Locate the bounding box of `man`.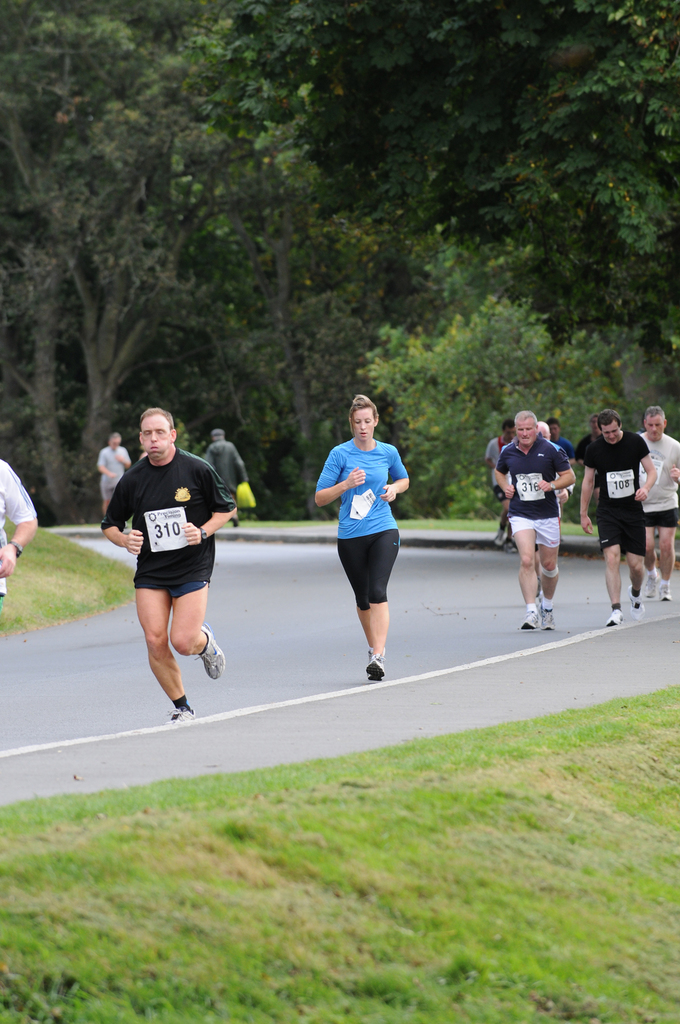
Bounding box: crop(495, 408, 572, 633).
